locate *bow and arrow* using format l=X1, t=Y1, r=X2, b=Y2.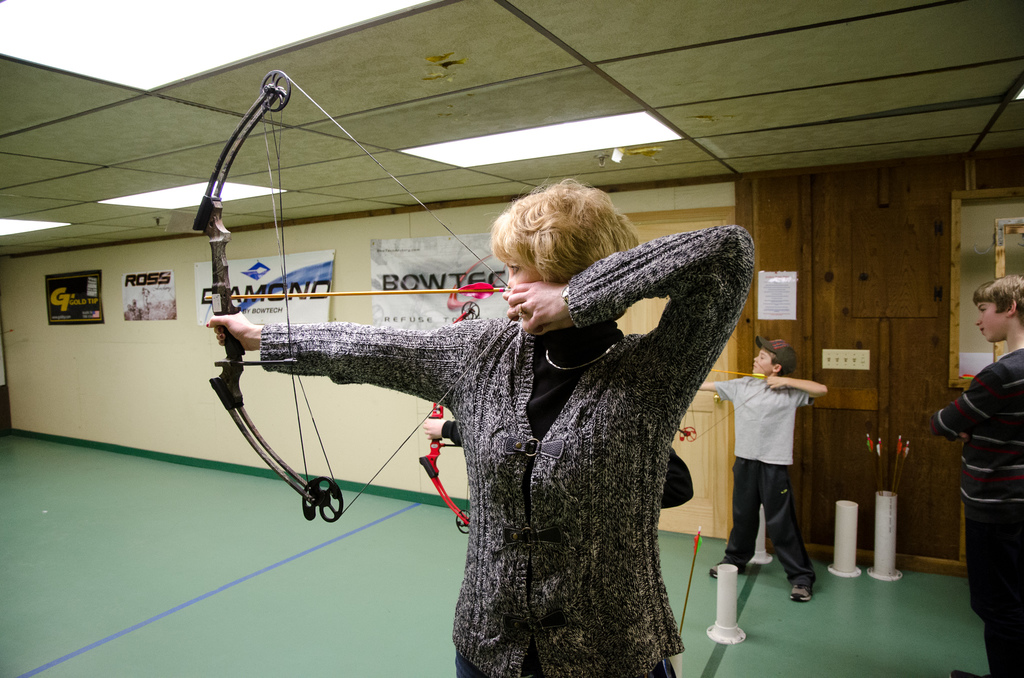
l=675, t=526, r=707, b=646.
